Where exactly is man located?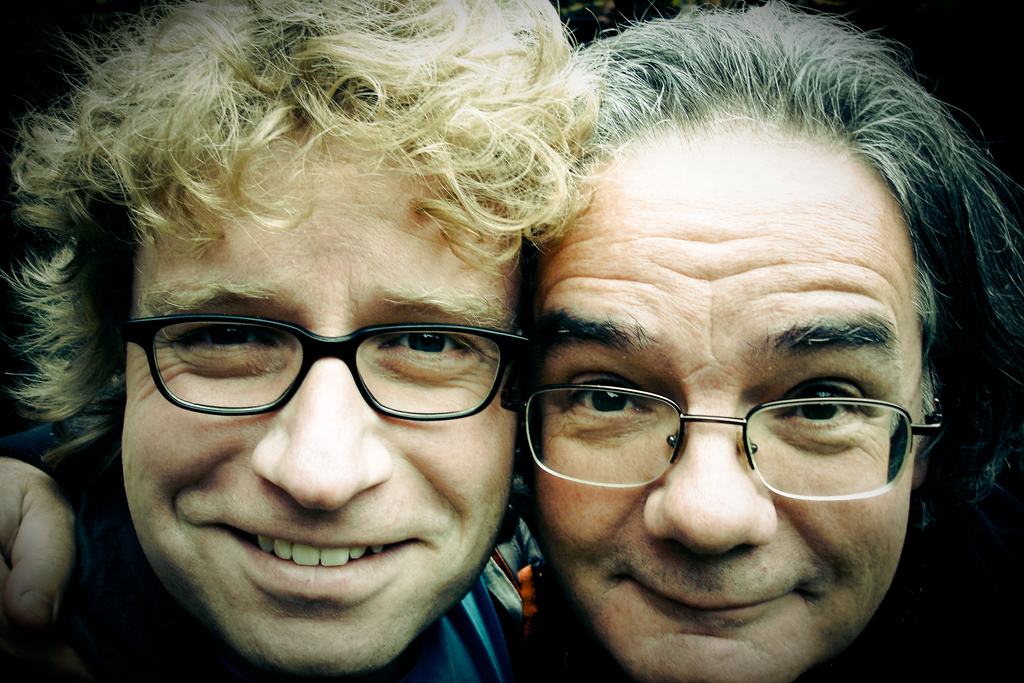
Its bounding box is rect(0, 0, 1023, 682).
